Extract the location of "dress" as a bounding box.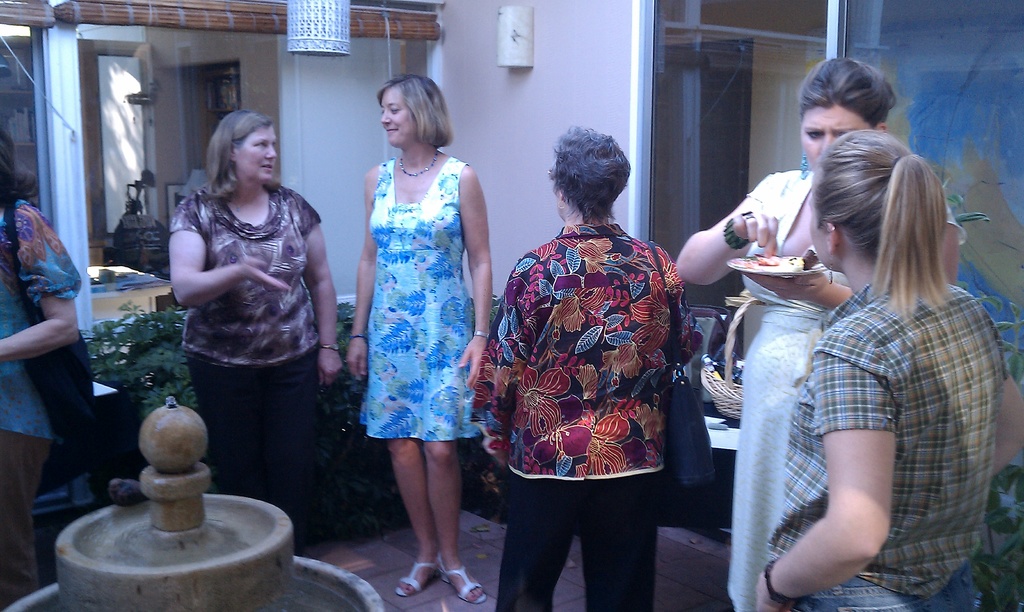
(0, 189, 95, 442).
